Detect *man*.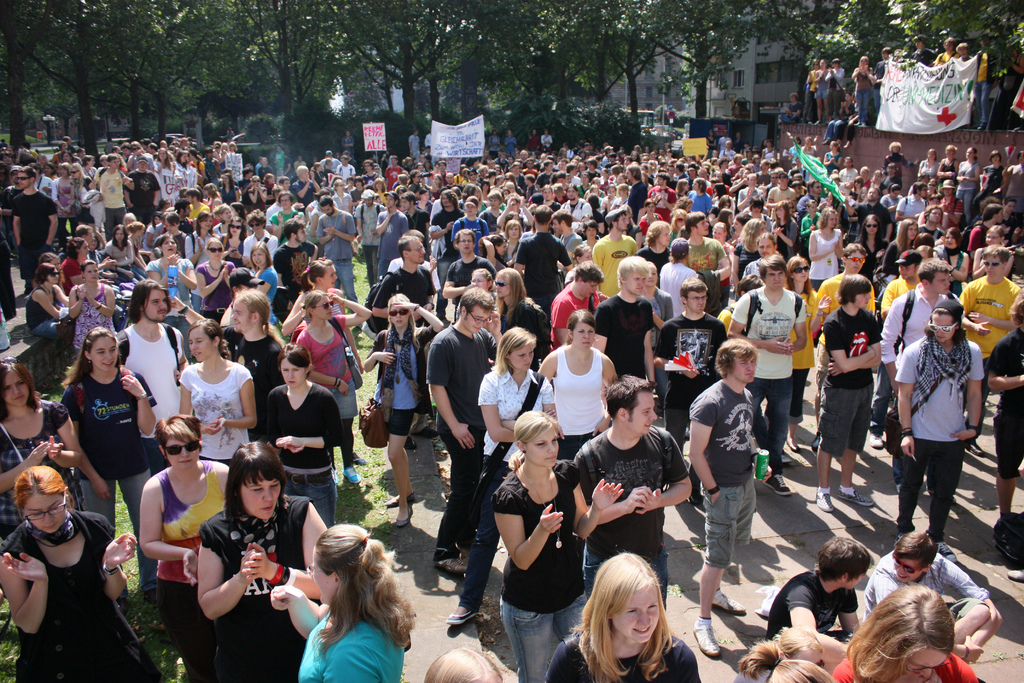
Detected at [897,296,992,572].
